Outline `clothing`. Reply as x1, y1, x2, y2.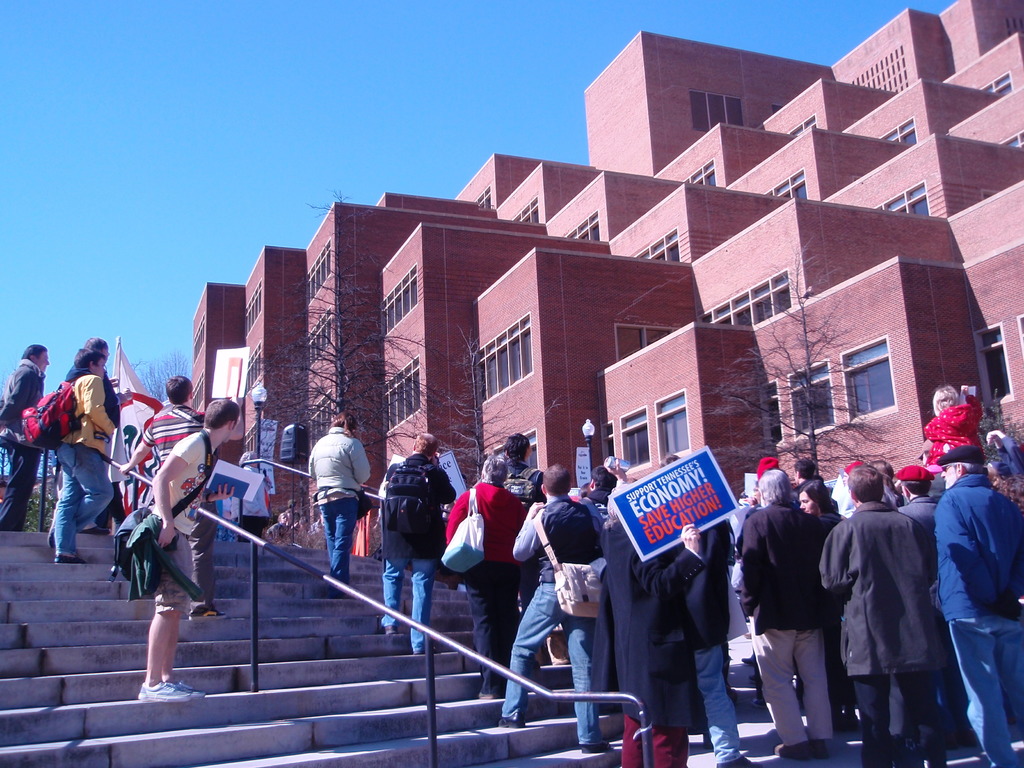
384, 449, 461, 653.
